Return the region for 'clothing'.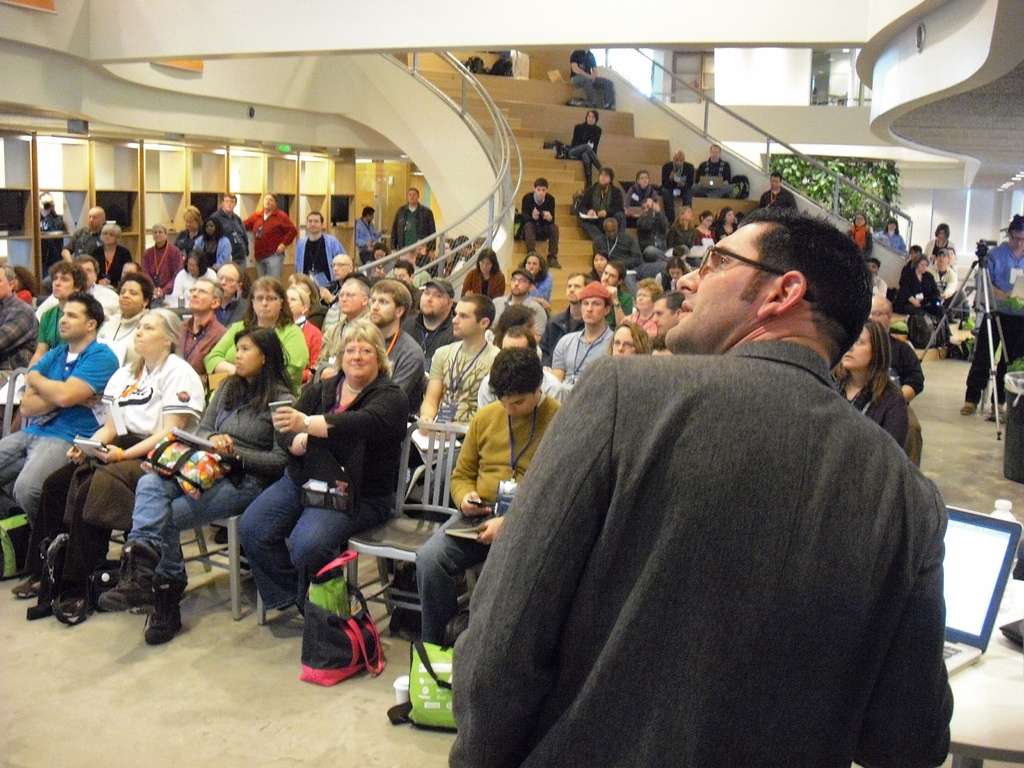
locate(568, 118, 600, 182).
